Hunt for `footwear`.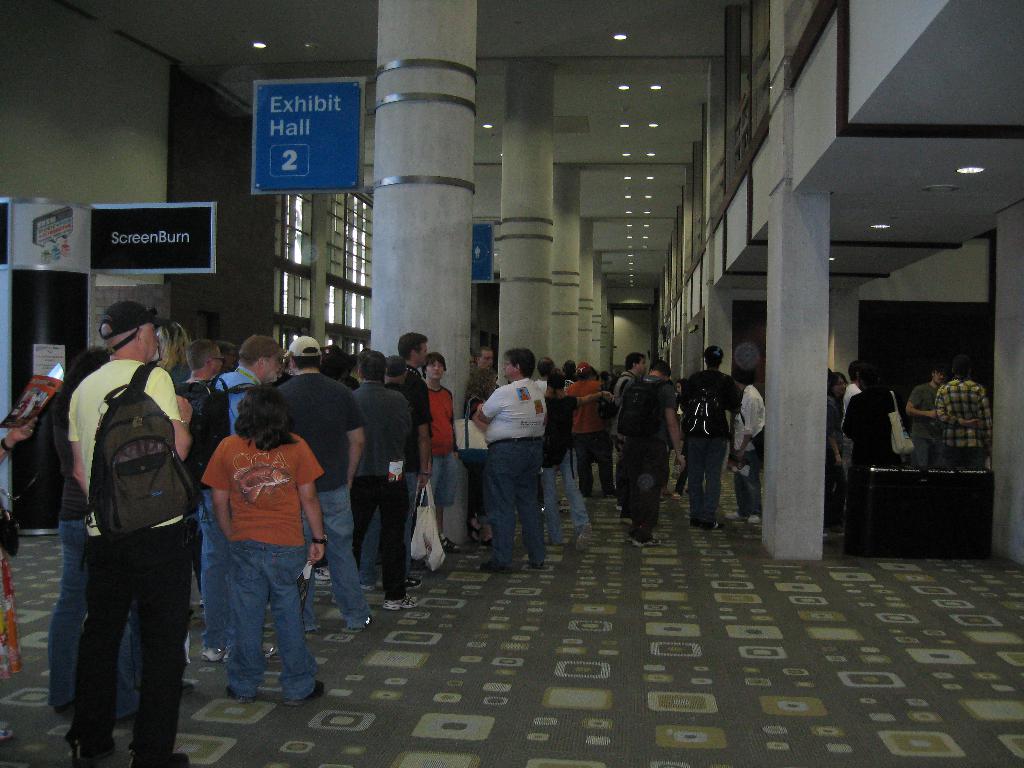
Hunted down at (x1=474, y1=557, x2=513, y2=572).
